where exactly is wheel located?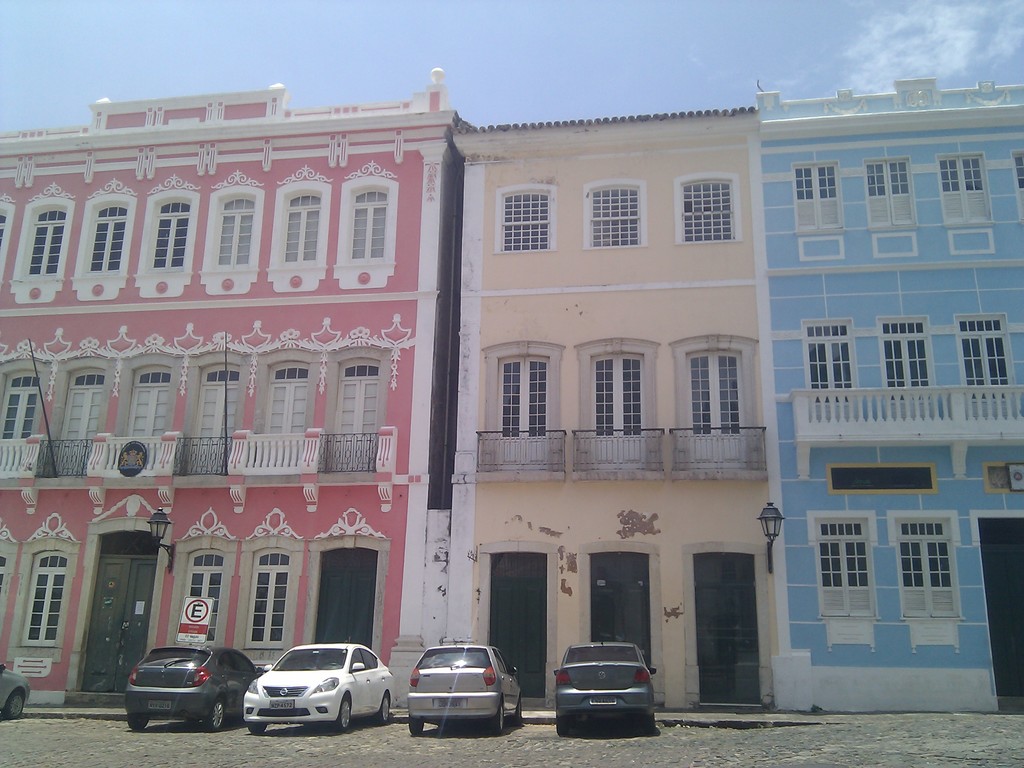
Its bounding box is x1=490 y1=701 x2=509 y2=737.
